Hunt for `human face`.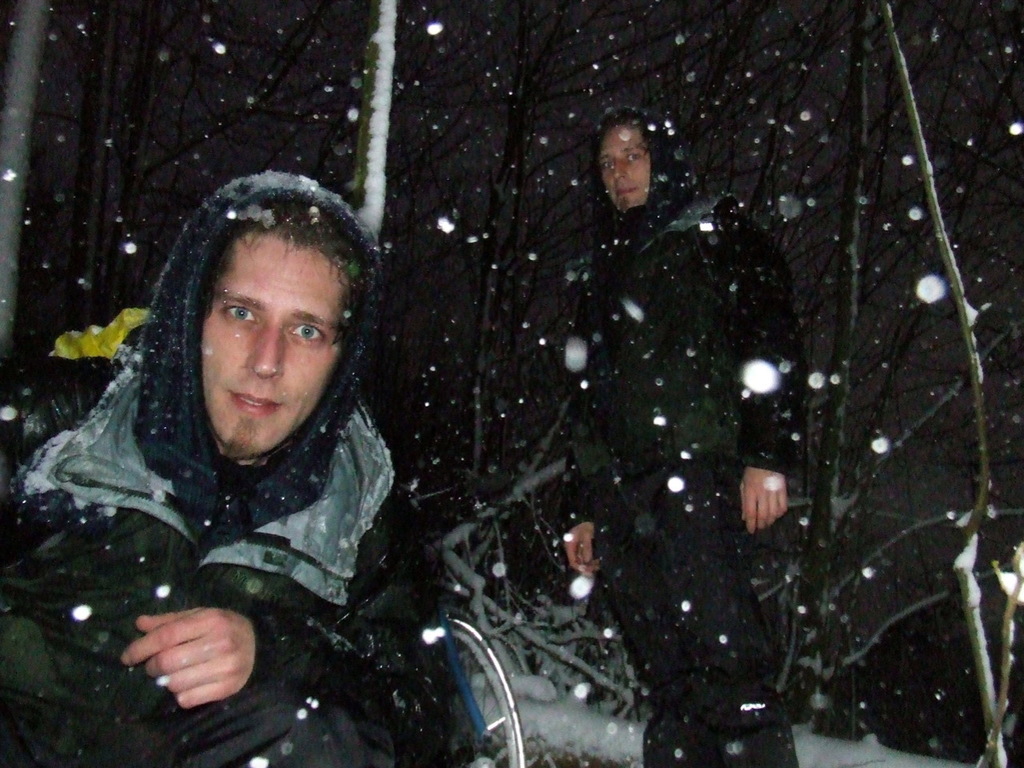
Hunted down at locate(598, 122, 654, 215).
